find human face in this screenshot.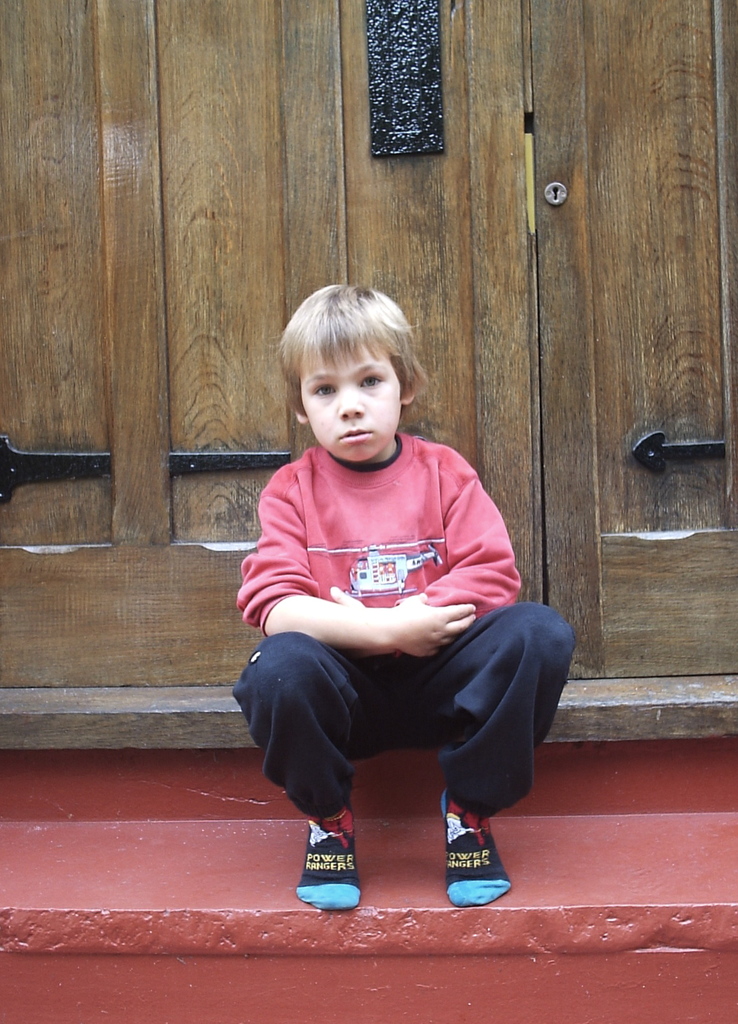
The bounding box for human face is left=300, top=342, right=397, bottom=463.
